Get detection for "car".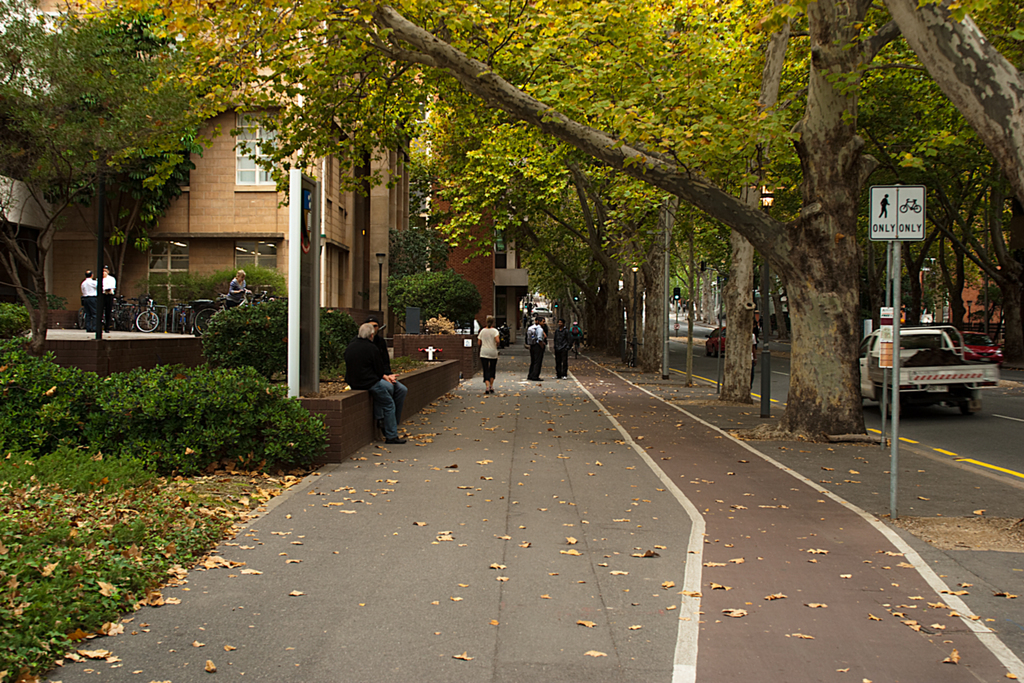
Detection: crop(704, 322, 760, 352).
